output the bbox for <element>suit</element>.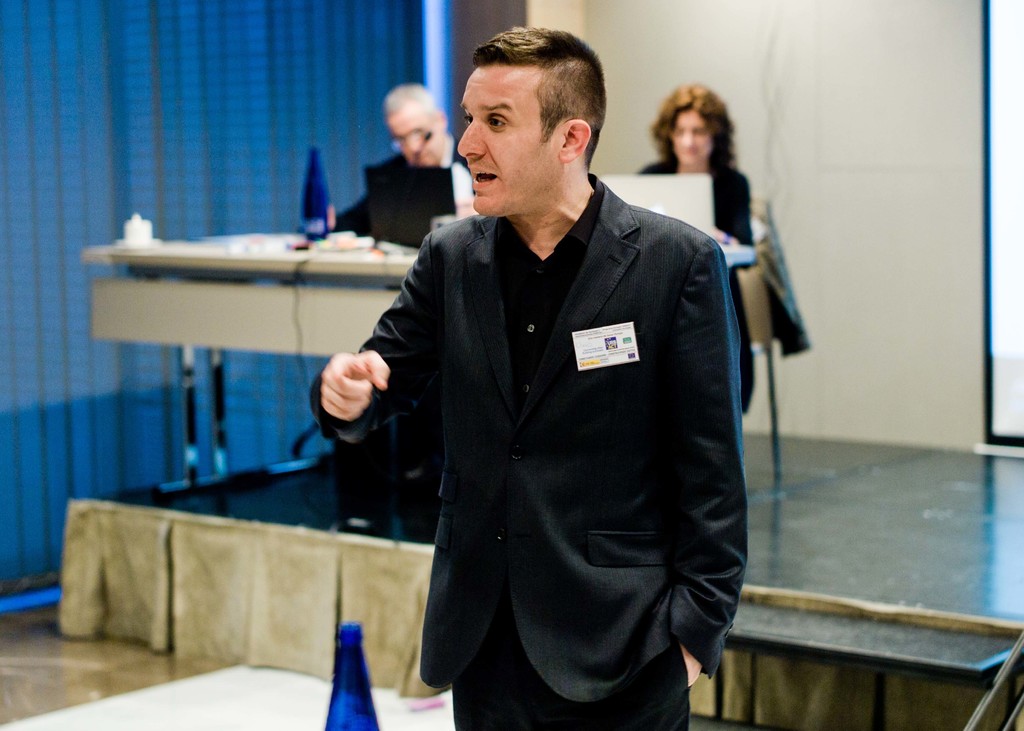
{"left": 319, "top": 135, "right": 470, "bottom": 234}.
